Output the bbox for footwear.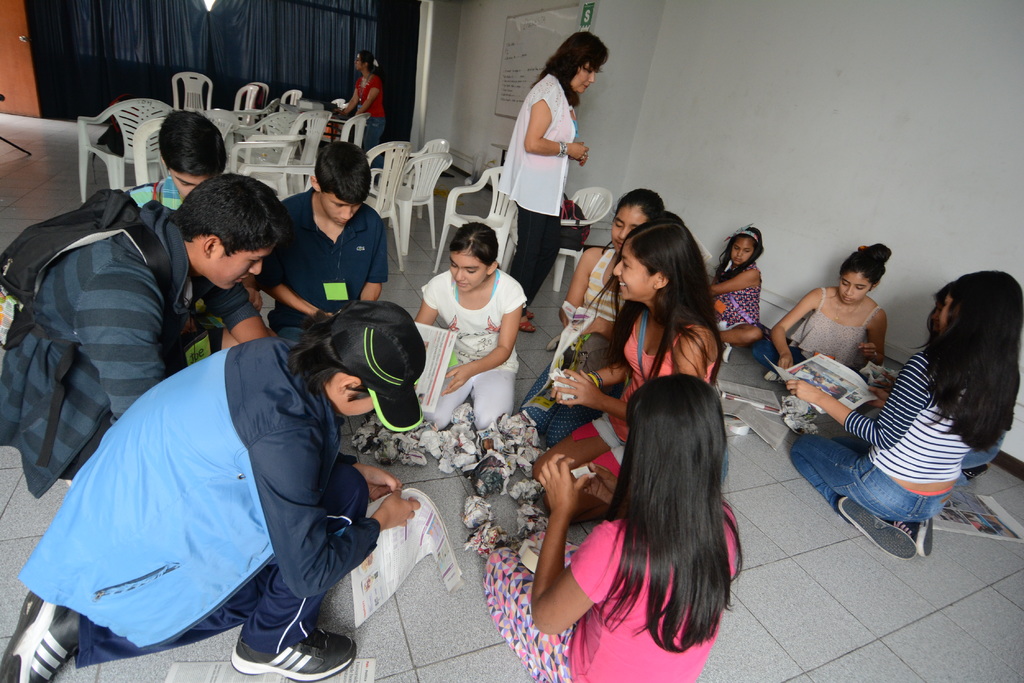
760,365,781,383.
